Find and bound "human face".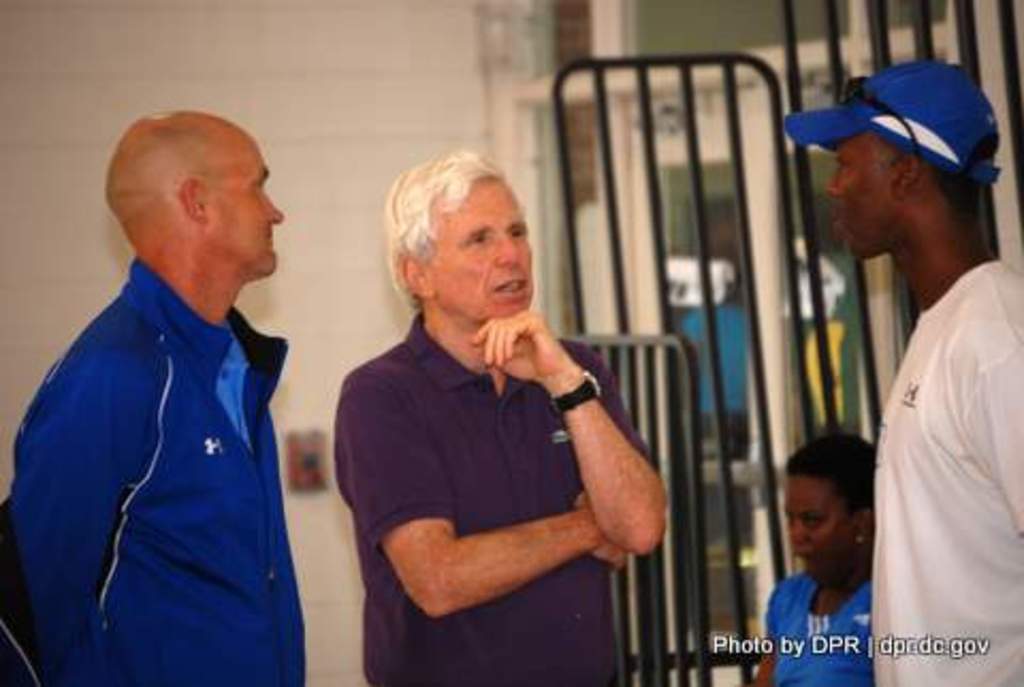
Bound: 433:173:538:326.
